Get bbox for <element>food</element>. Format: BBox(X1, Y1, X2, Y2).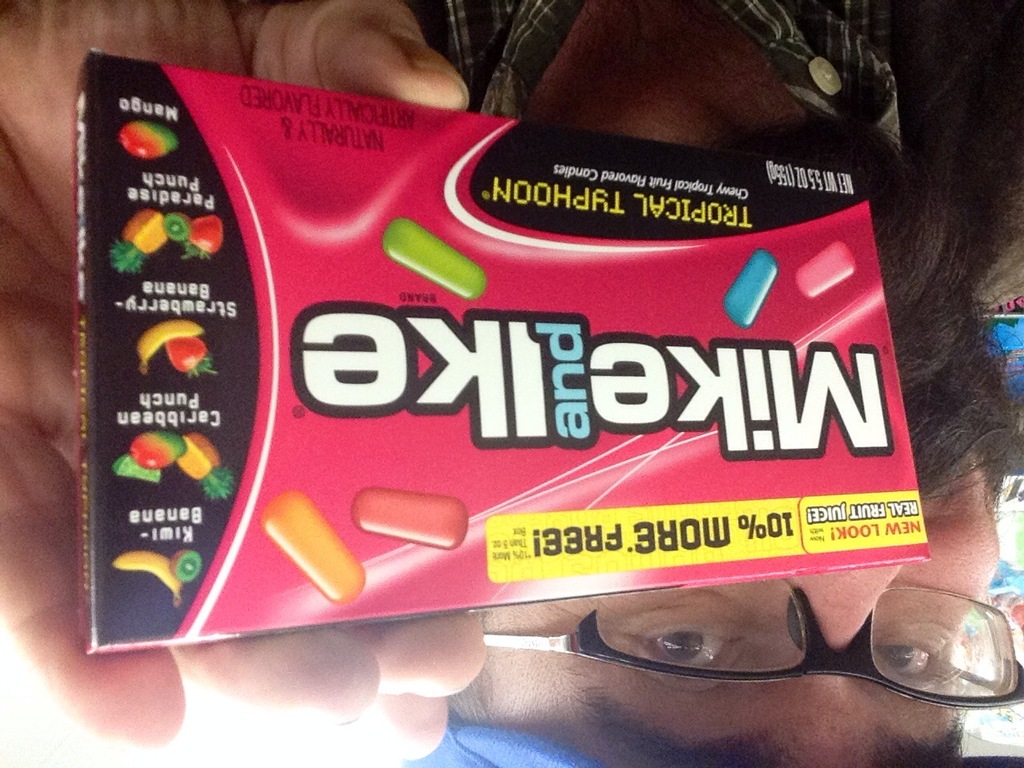
BBox(174, 431, 235, 505).
